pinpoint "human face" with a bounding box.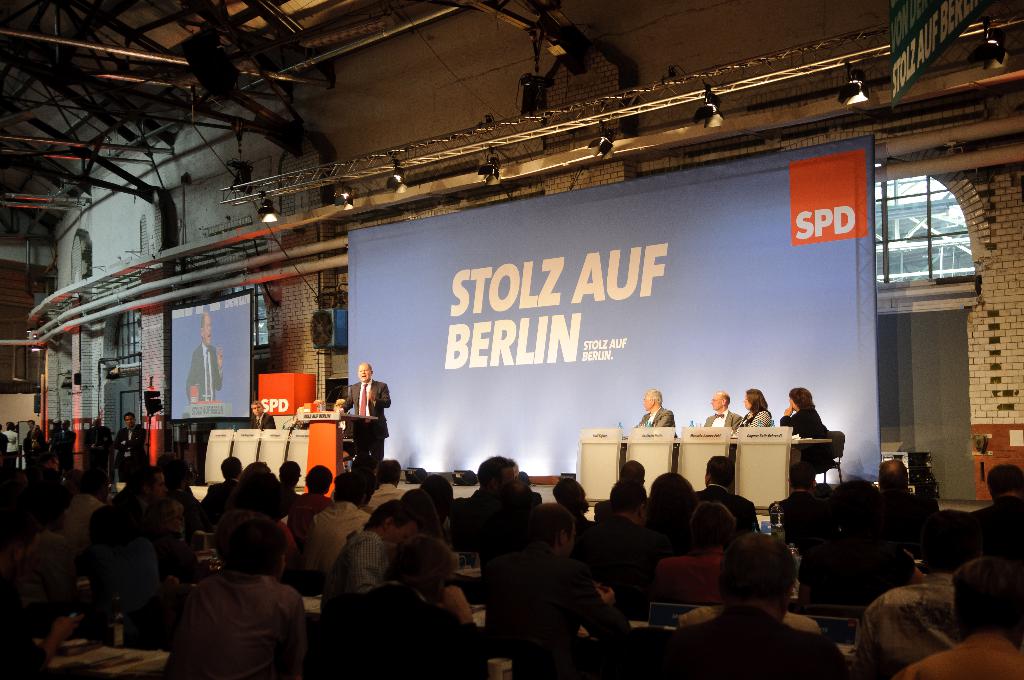
<bbox>644, 394, 653, 409</bbox>.
